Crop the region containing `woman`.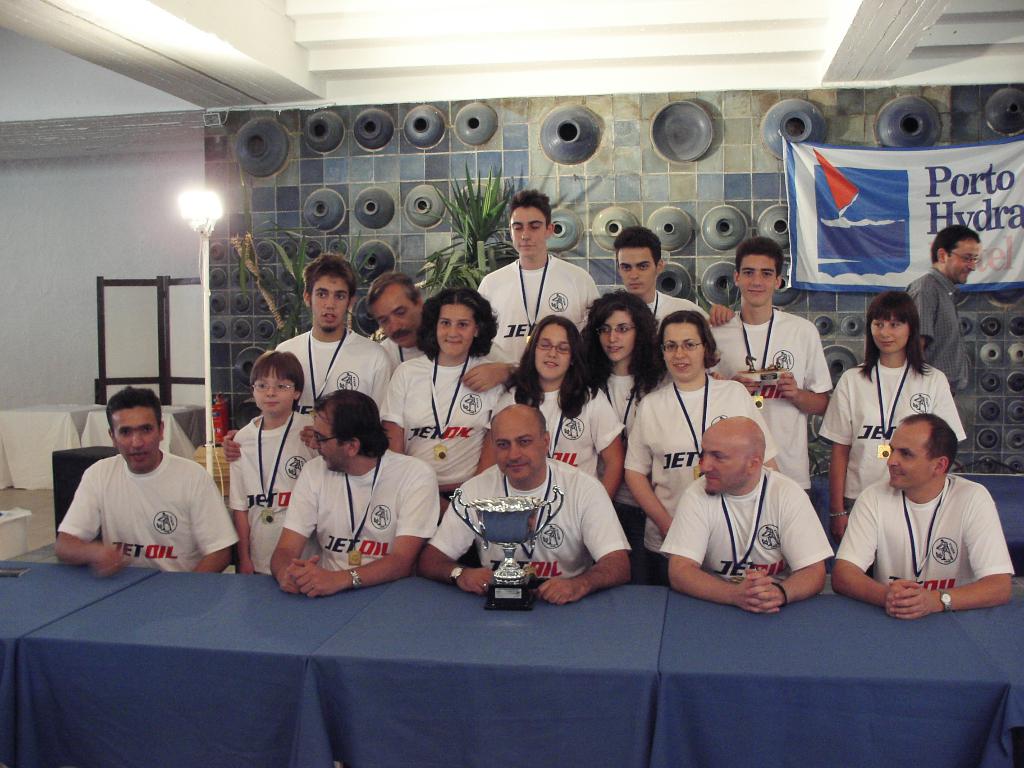
Crop region: 828 303 956 520.
